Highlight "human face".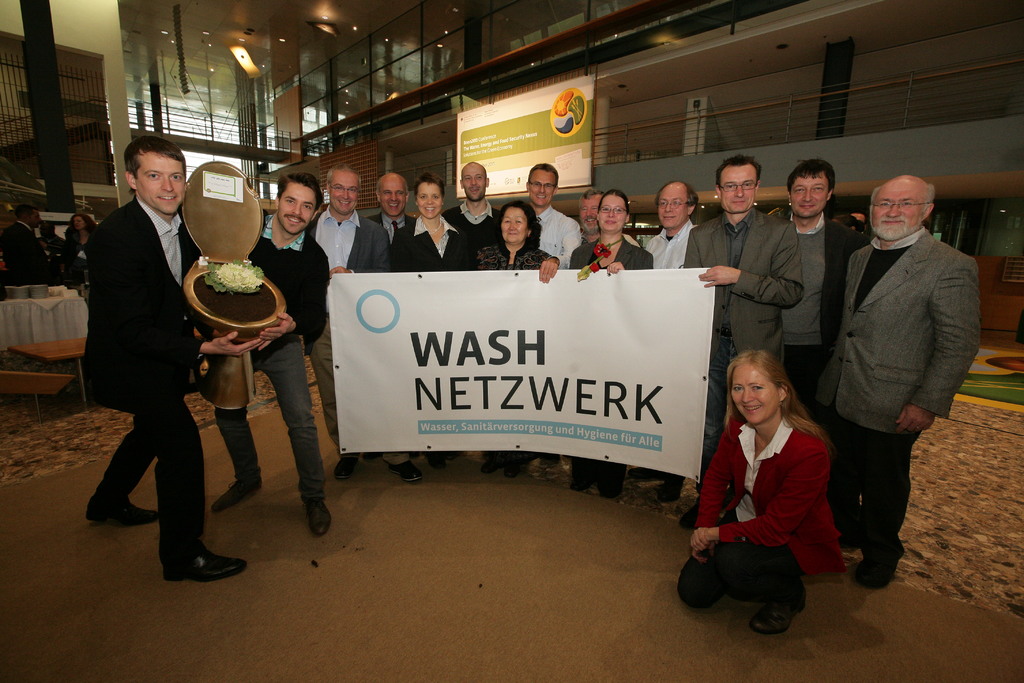
Highlighted region: bbox=[791, 179, 835, 218].
